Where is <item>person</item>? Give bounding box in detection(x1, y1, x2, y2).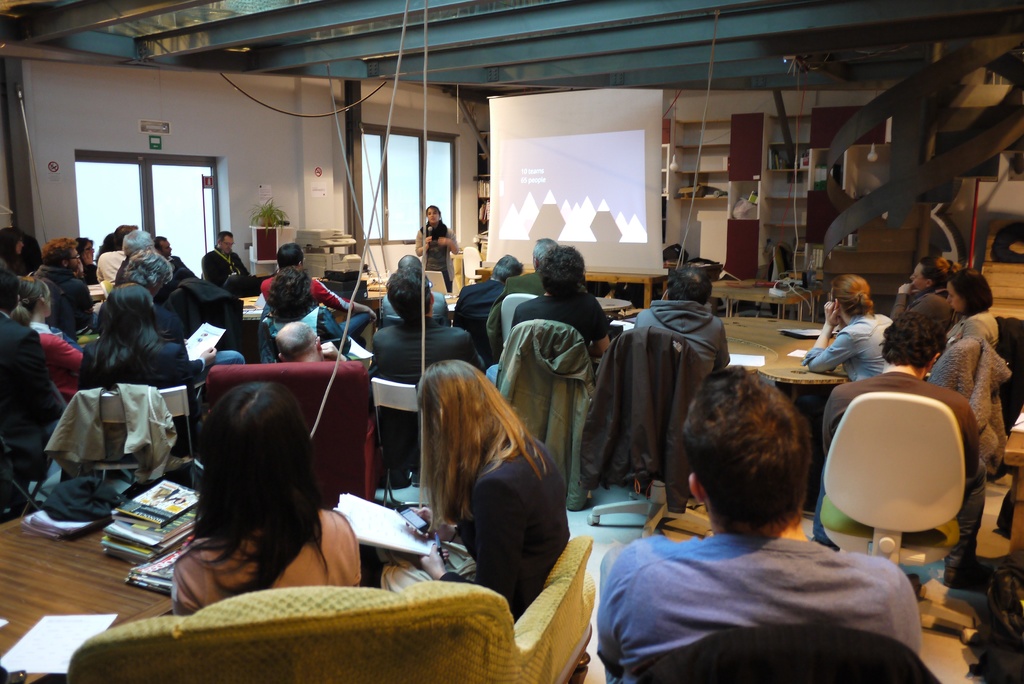
detection(454, 254, 523, 361).
